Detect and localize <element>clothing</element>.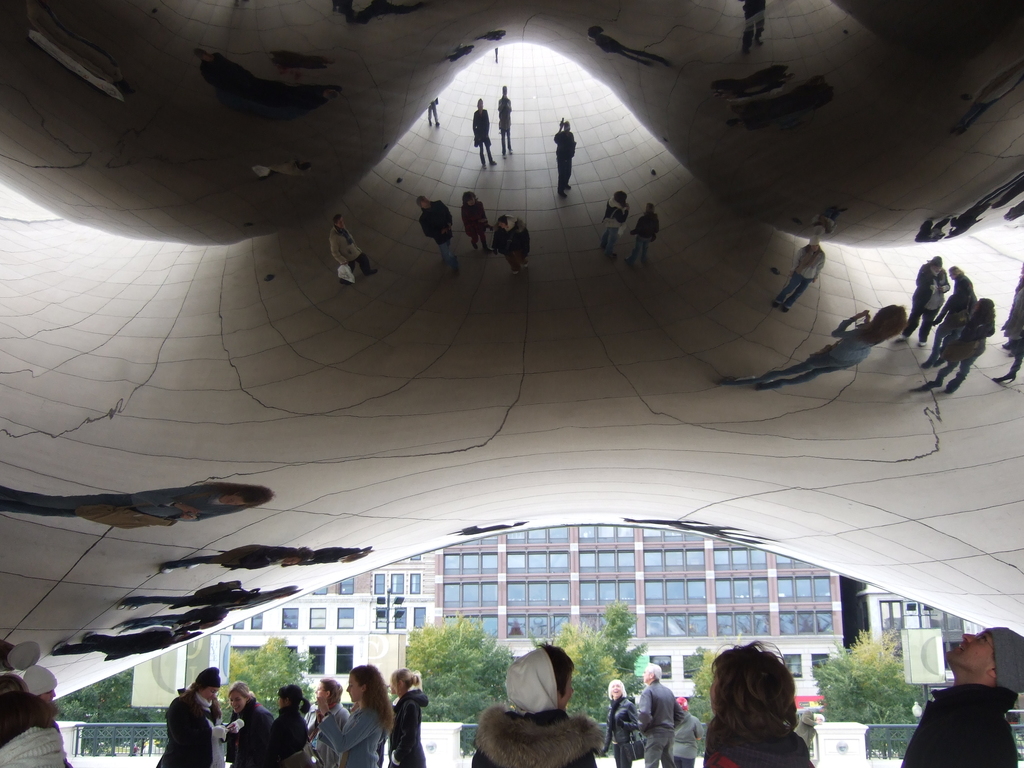
Localized at box=[1000, 289, 1023, 378].
